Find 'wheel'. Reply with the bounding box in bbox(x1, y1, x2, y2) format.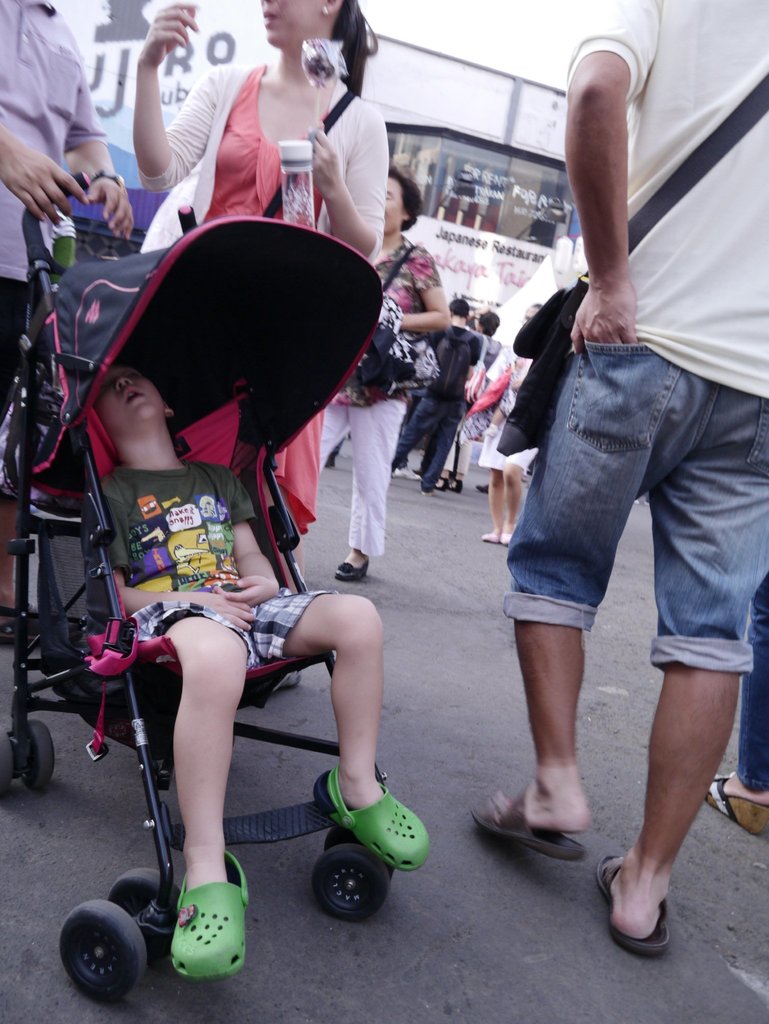
bbox(1, 727, 13, 794).
